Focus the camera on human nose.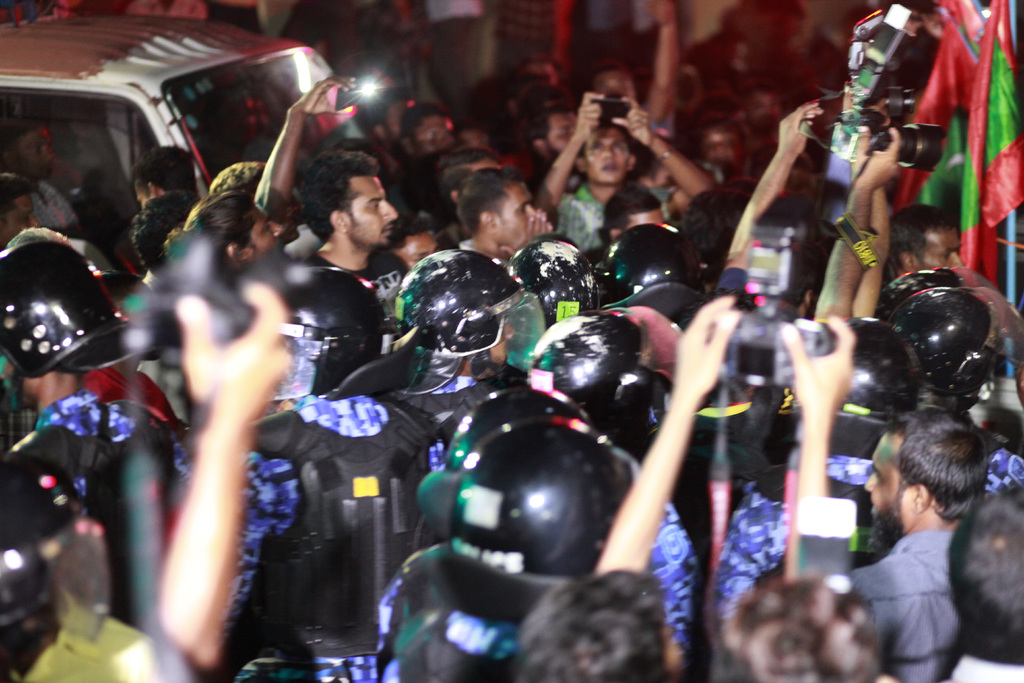
Focus region: detection(271, 221, 282, 235).
